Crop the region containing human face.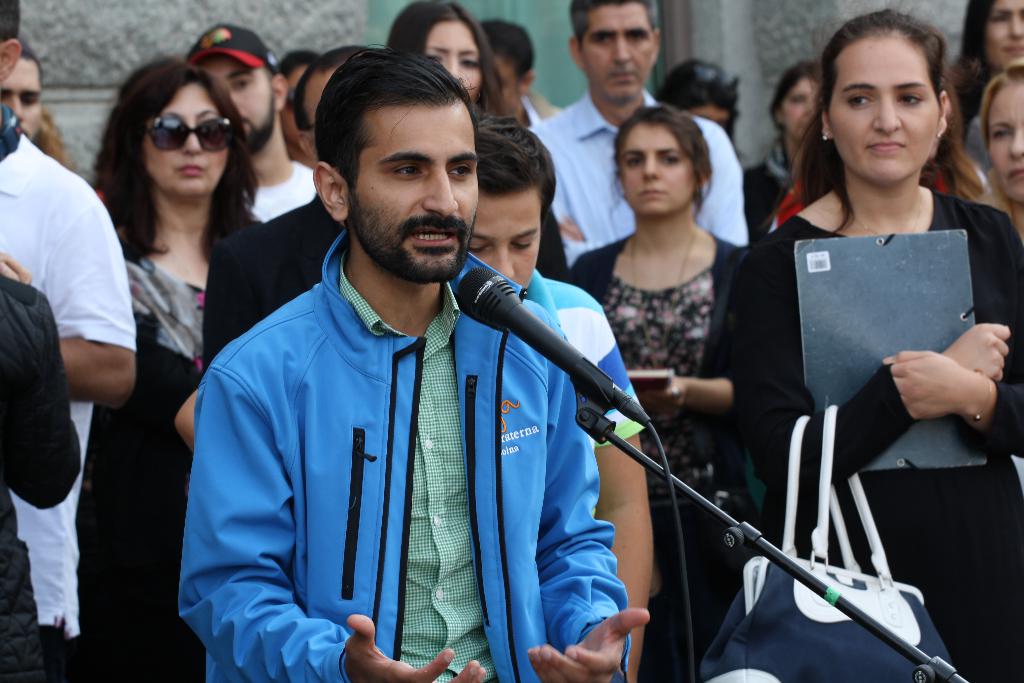
Crop region: (left=584, top=4, right=658, bottom=104).
